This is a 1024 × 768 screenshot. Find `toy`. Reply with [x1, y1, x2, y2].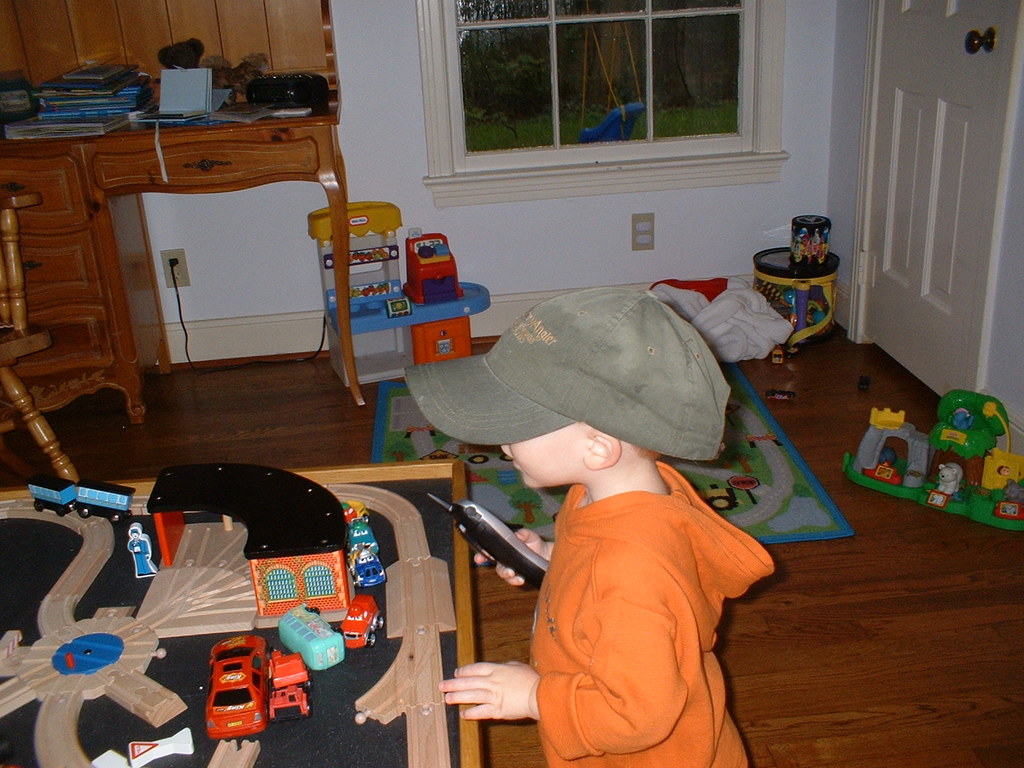
[75, 477, 133, 522].
